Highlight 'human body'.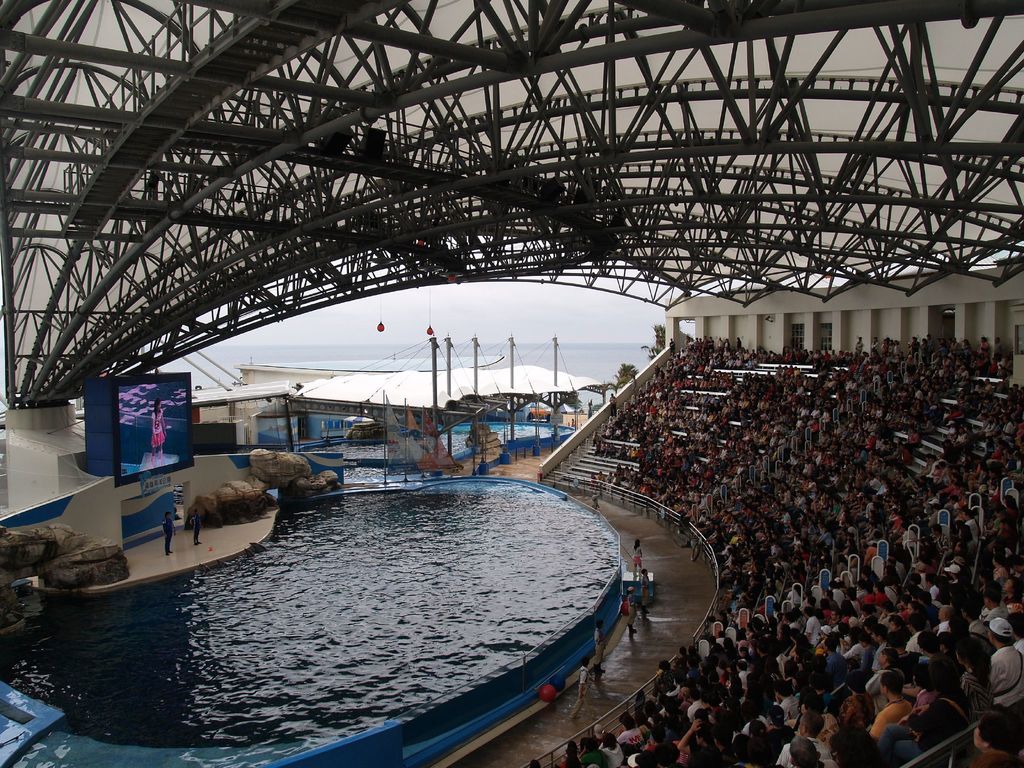
Highlighted region: rect(588, 346, 1011, 767).
